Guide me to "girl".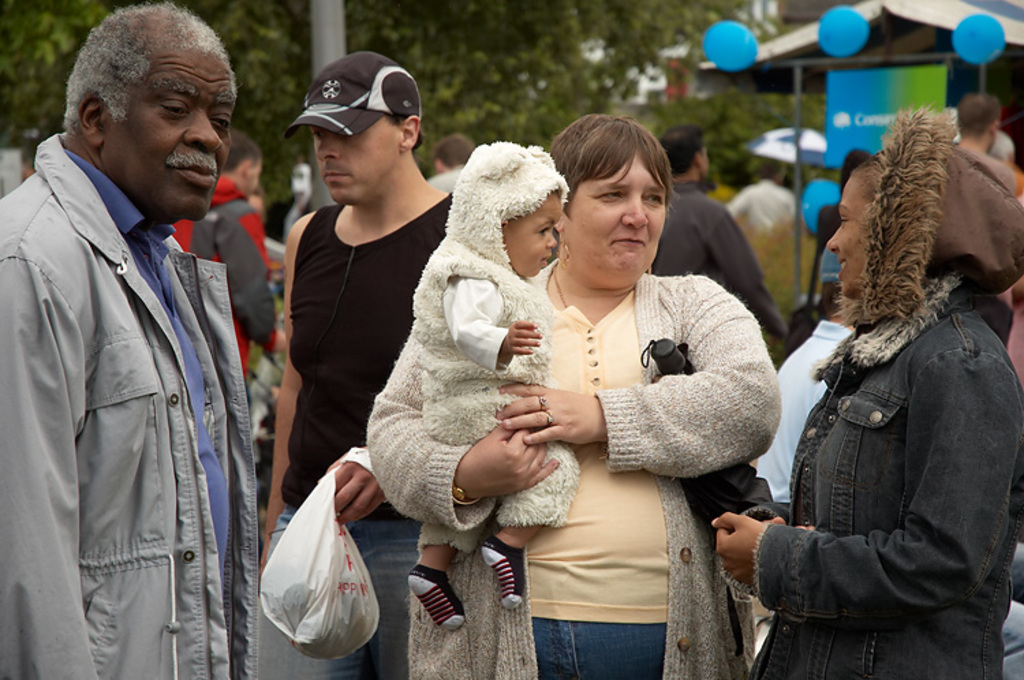
Guidance: 378 145 576 627.
